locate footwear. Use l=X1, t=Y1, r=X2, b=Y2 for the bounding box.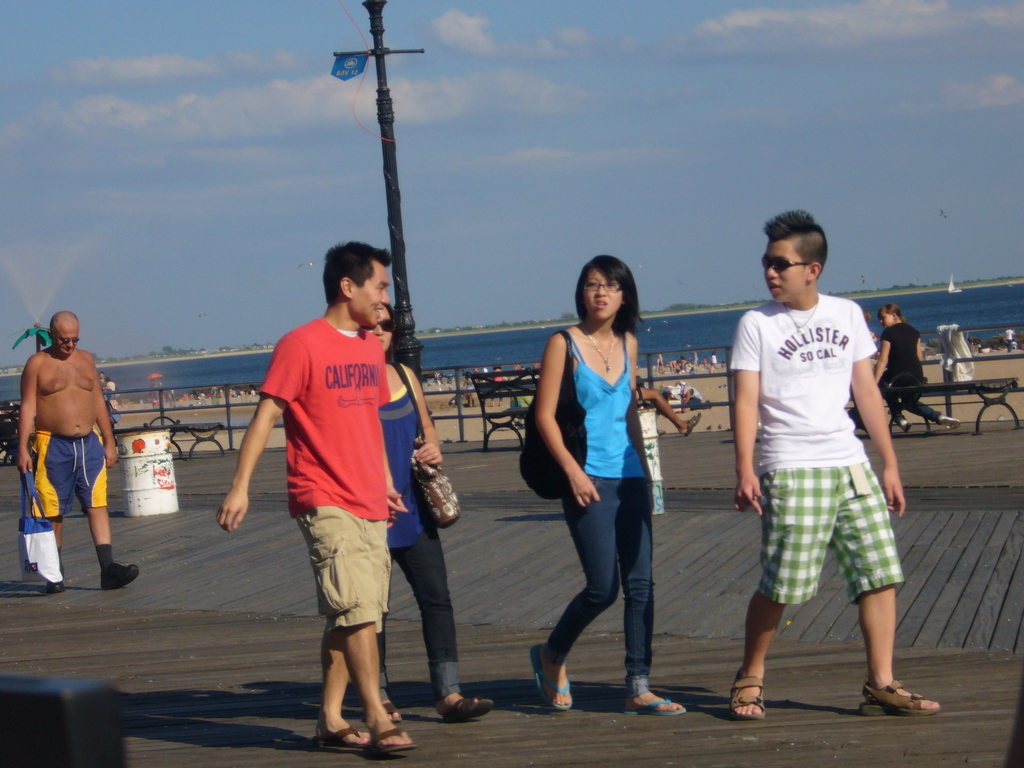
l=938, t=414, r=960, b=433.
